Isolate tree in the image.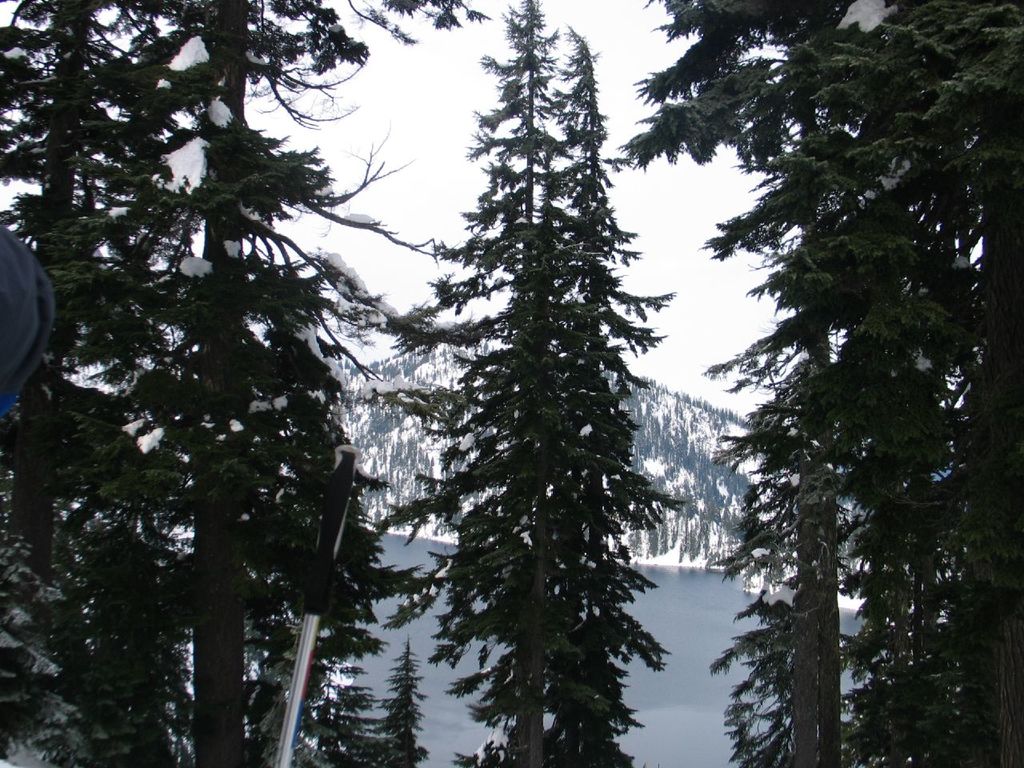
Isolated region: 417/27/683/767.
